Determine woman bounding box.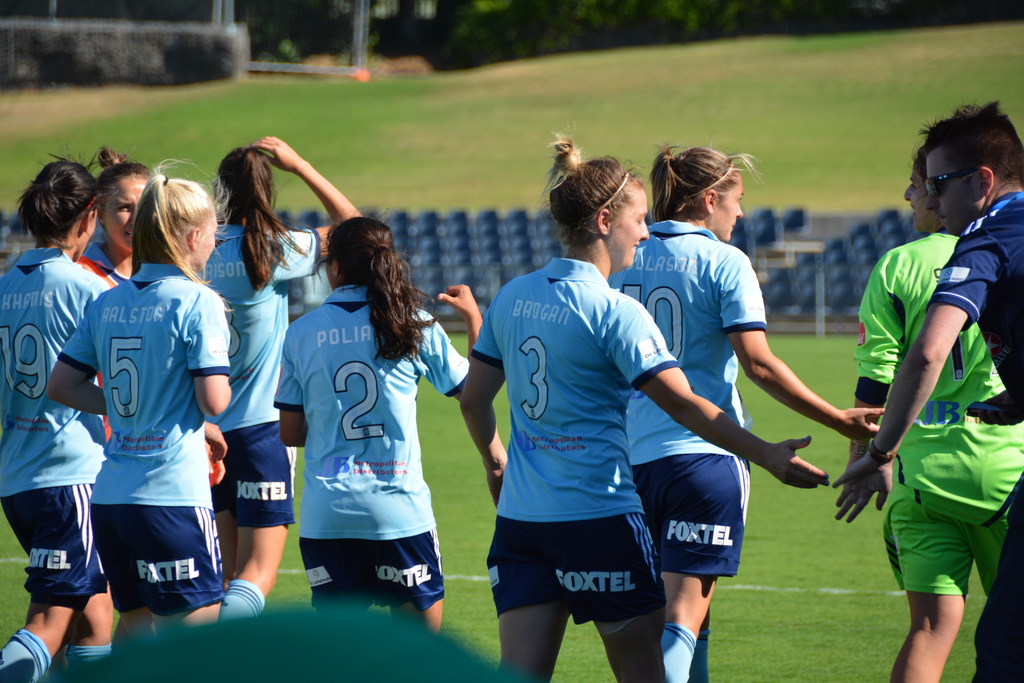
Determined: [0,160,118,682].
